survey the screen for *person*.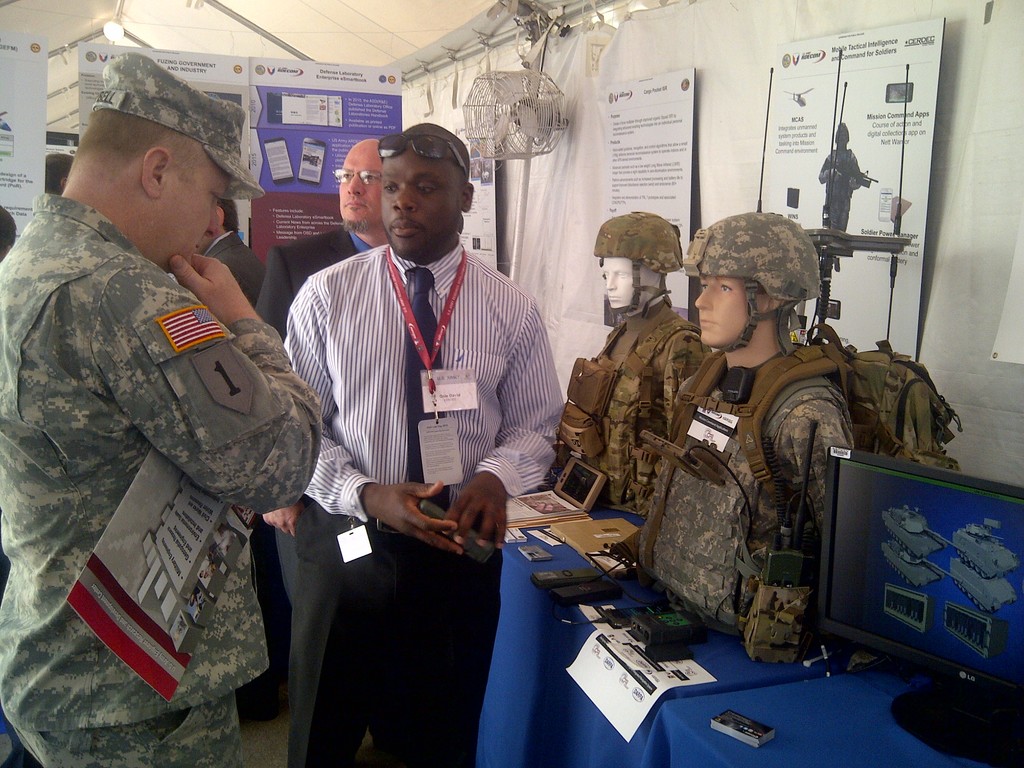
Survey found: bbox=(641, 207, 847, 664).
